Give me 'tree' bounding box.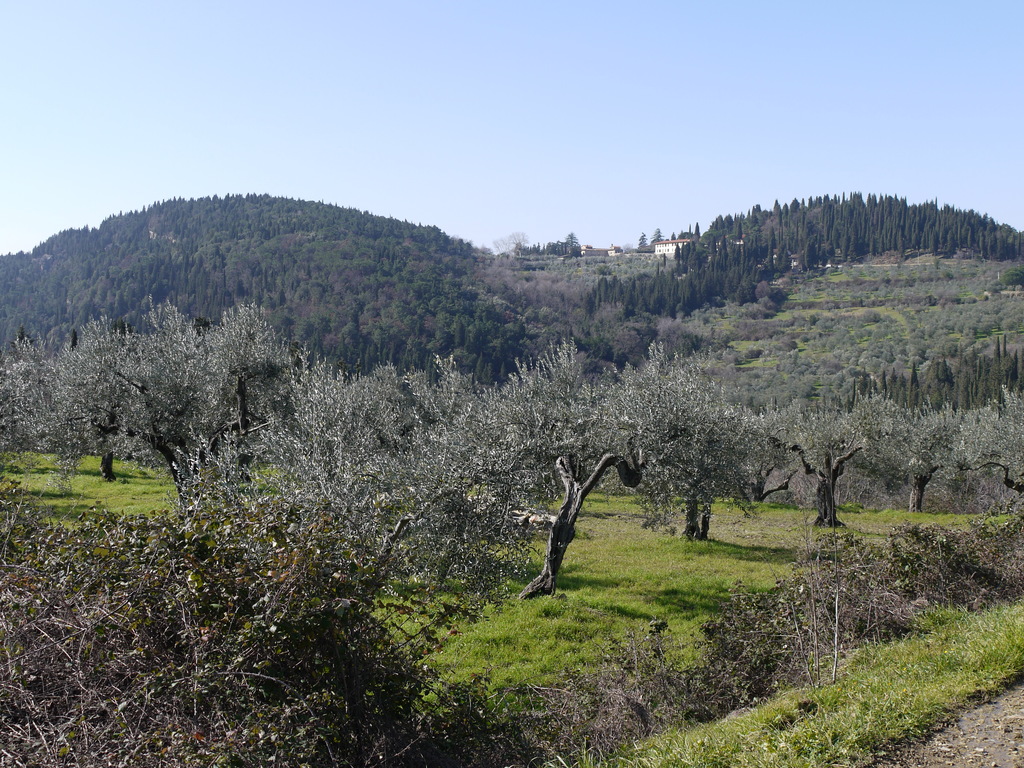
[left=96, top=299, right=300, bottom=518].
